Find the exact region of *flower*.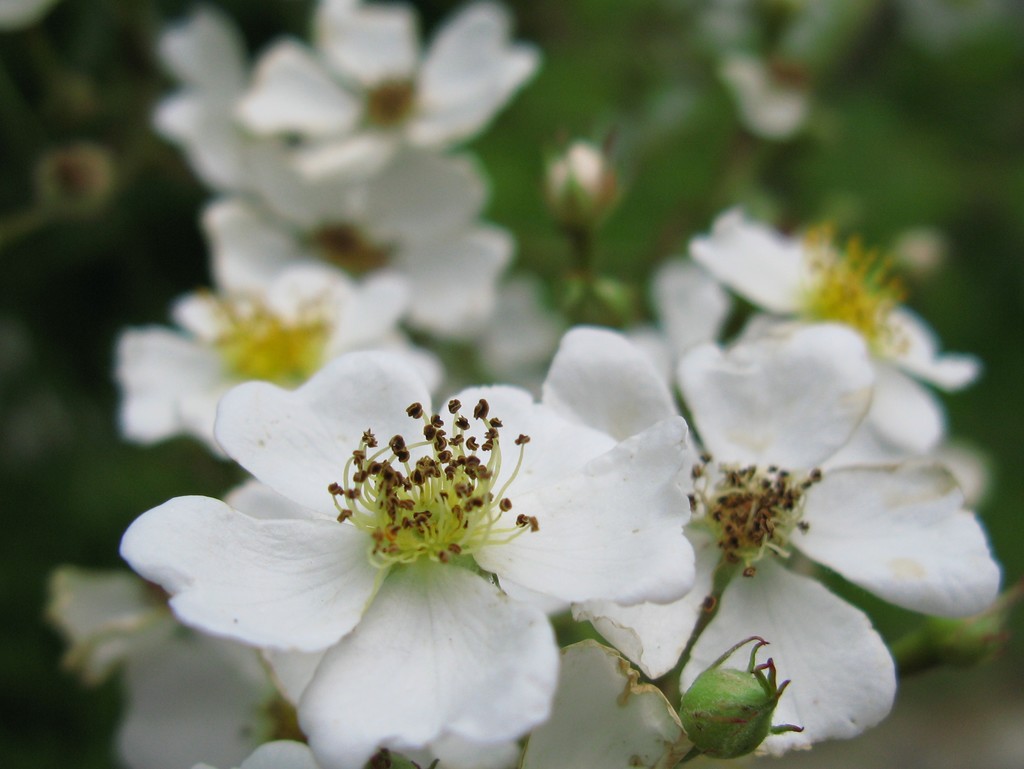
Exact region: bbox=[148, 356, 655, 746].
